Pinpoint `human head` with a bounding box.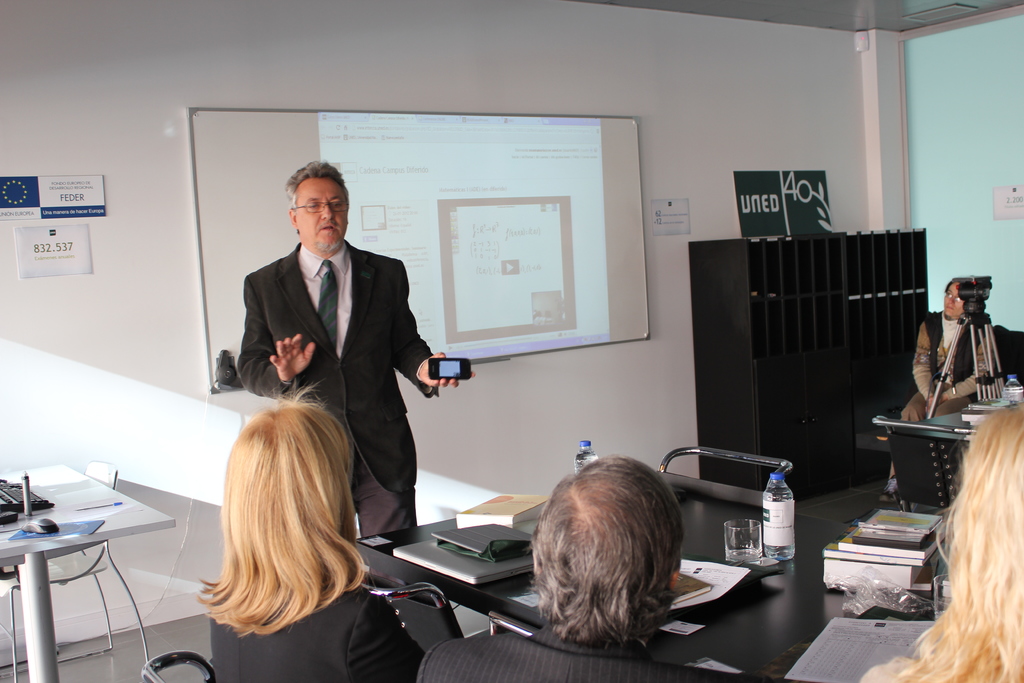
<bbox>225, 406, 348, 557</bbox>.
